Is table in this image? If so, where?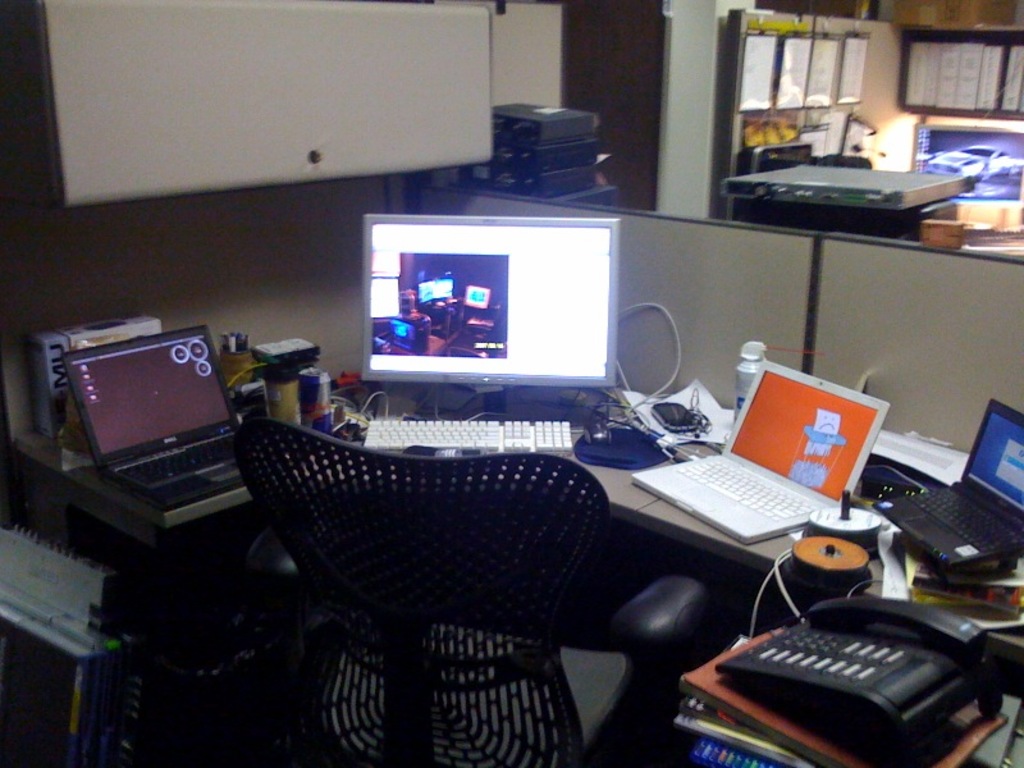
Yes, at Rect(372, 410, 810, 571).
